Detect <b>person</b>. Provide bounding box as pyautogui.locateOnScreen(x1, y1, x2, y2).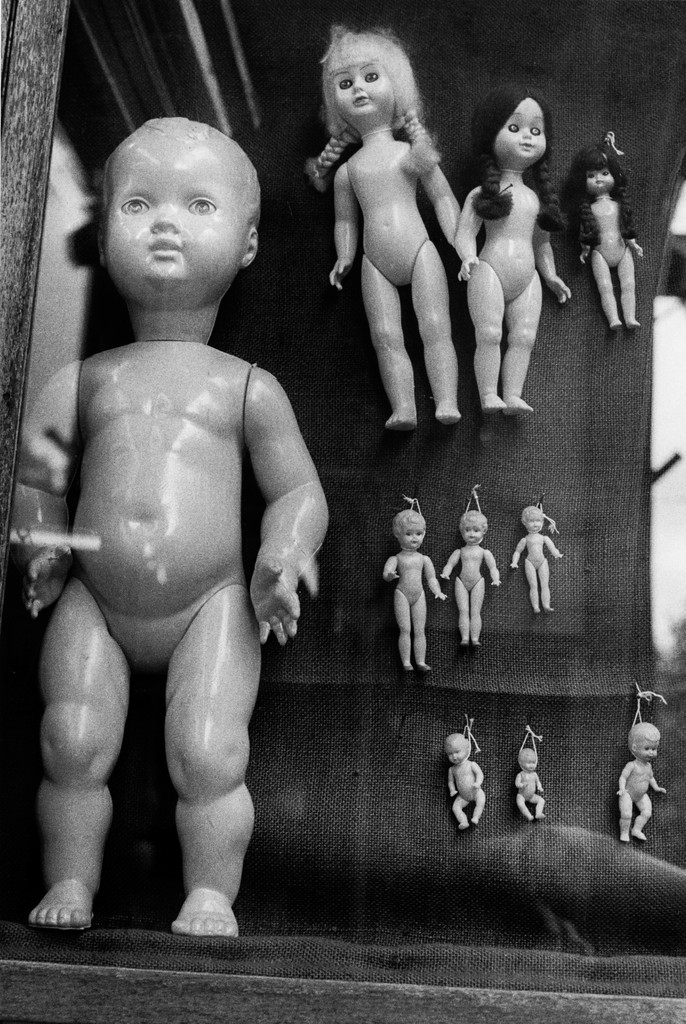
pyautogui.locateOnScreen(614, 716, 661, 840).
